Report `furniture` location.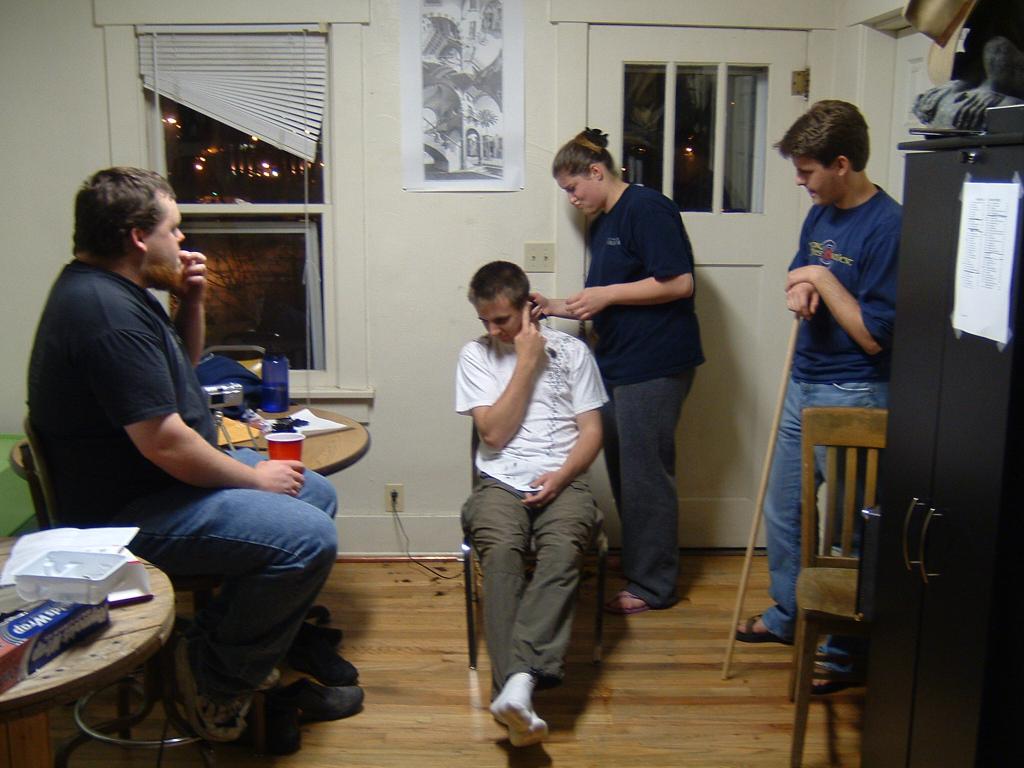
Report: (x1=794, y1=410, x2=891, y2=767).
